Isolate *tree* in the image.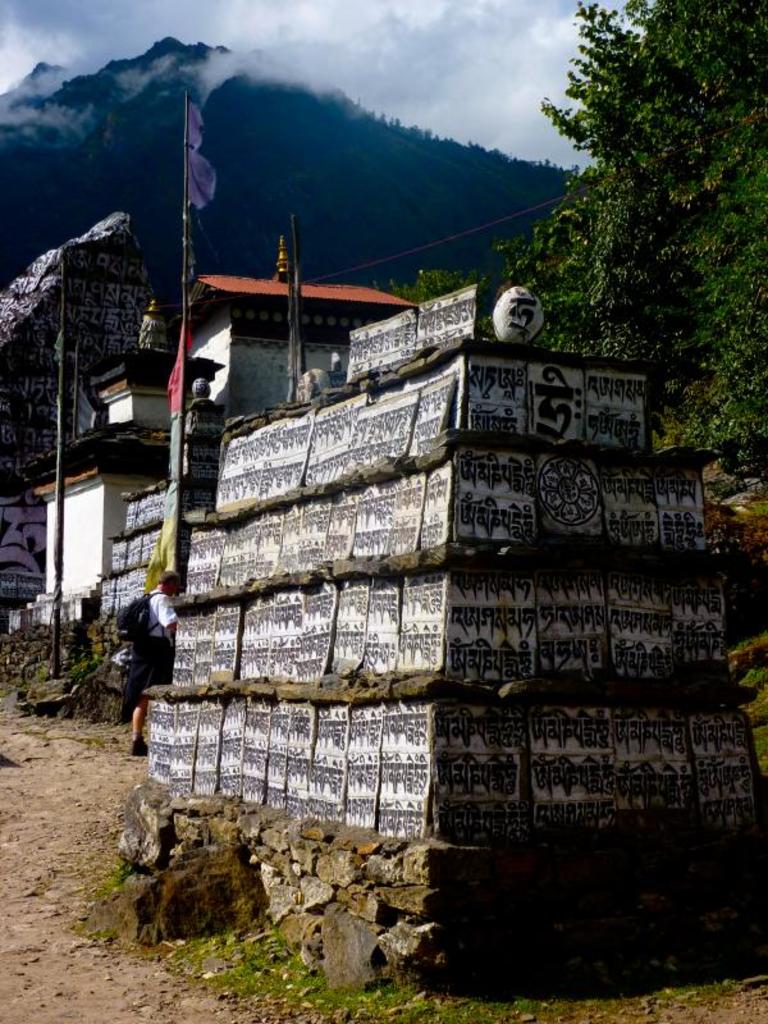
Isolated region: [x1=324, y1=96, x2=590, y2=289].
